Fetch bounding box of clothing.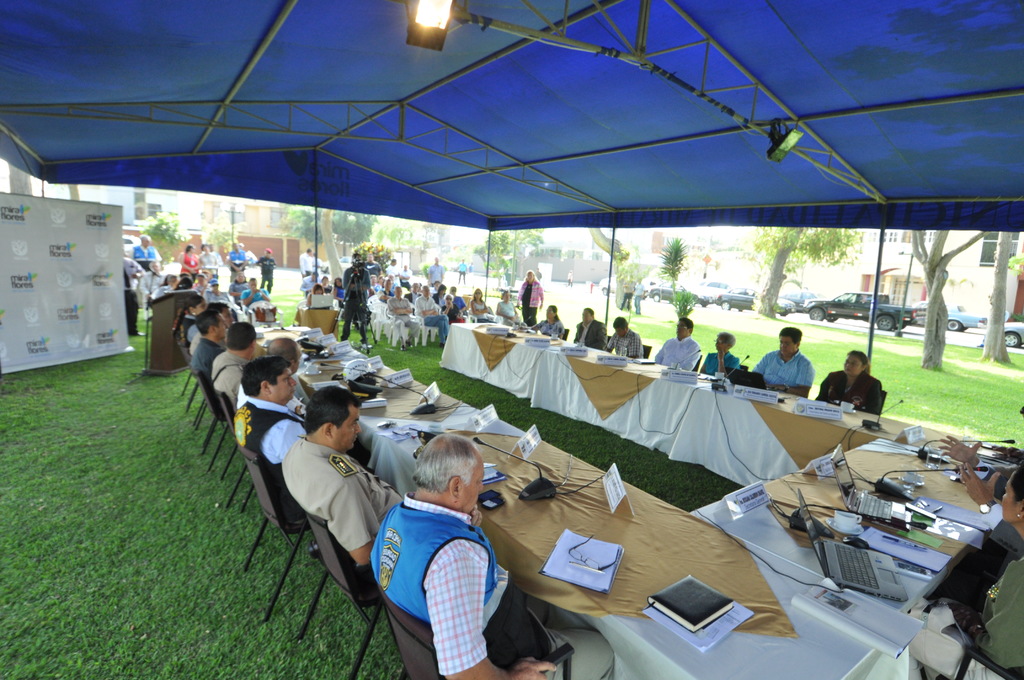
Bbox: (x1=457, y1=263, x2=465, y2=279).
